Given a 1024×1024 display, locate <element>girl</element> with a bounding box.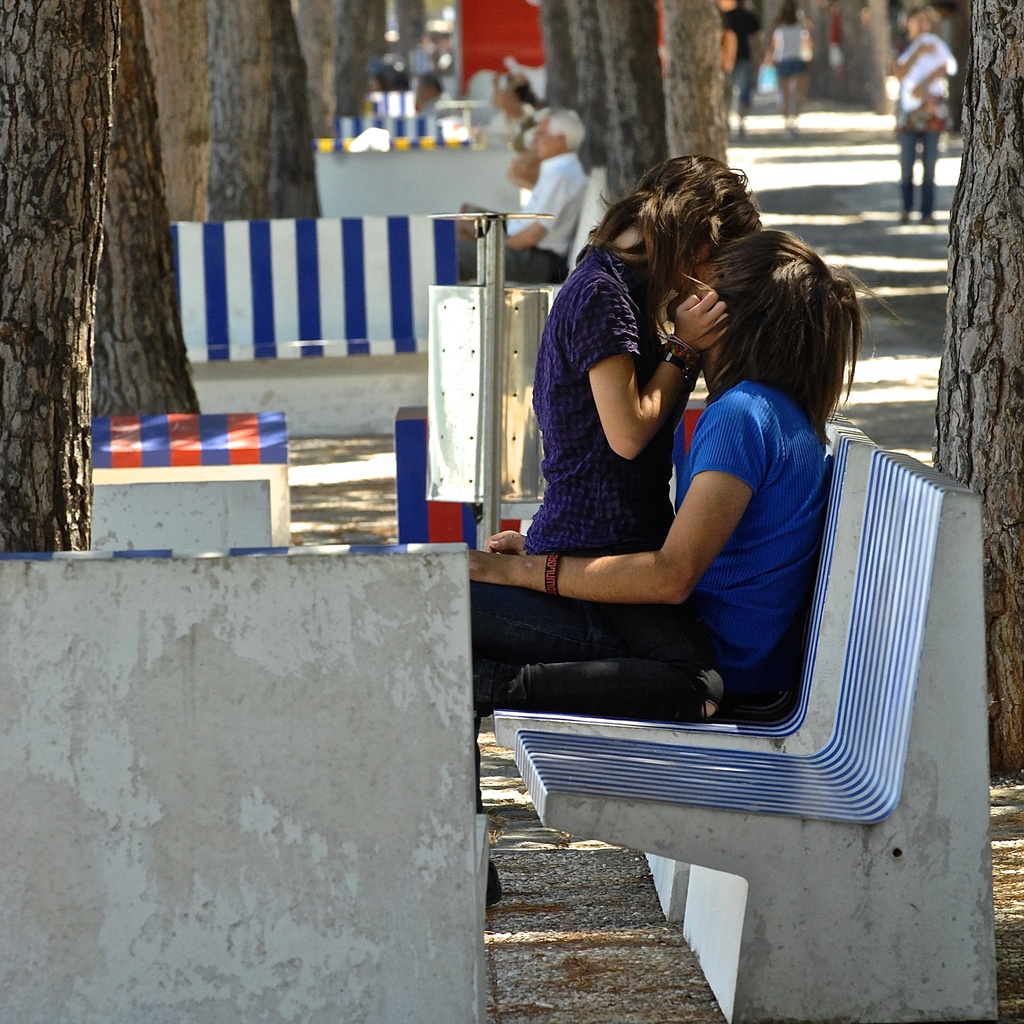
Located: 472:222:876:720.
